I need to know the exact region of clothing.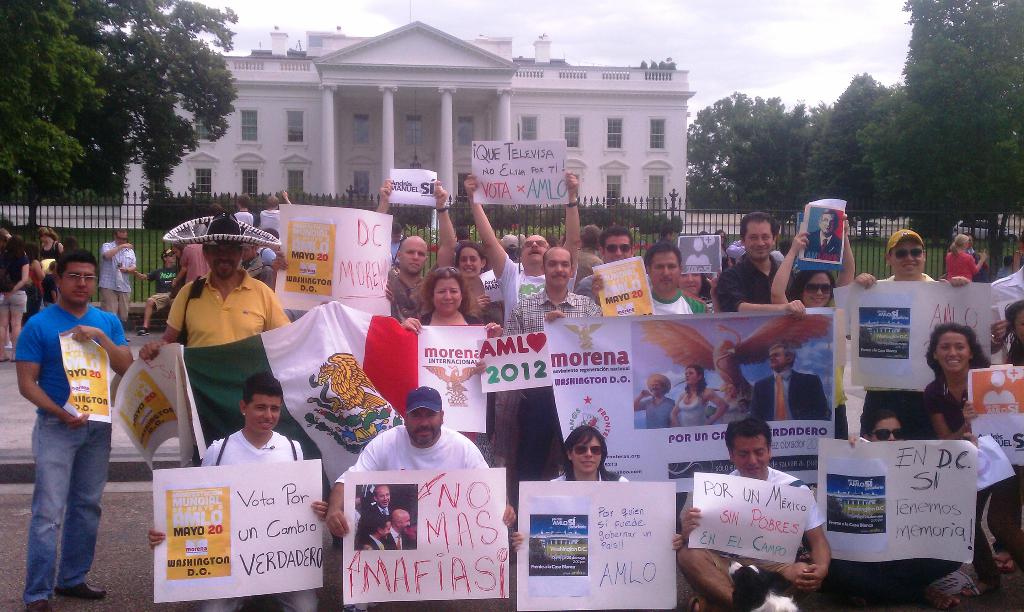
Region: (724, 392, 744, 408).
